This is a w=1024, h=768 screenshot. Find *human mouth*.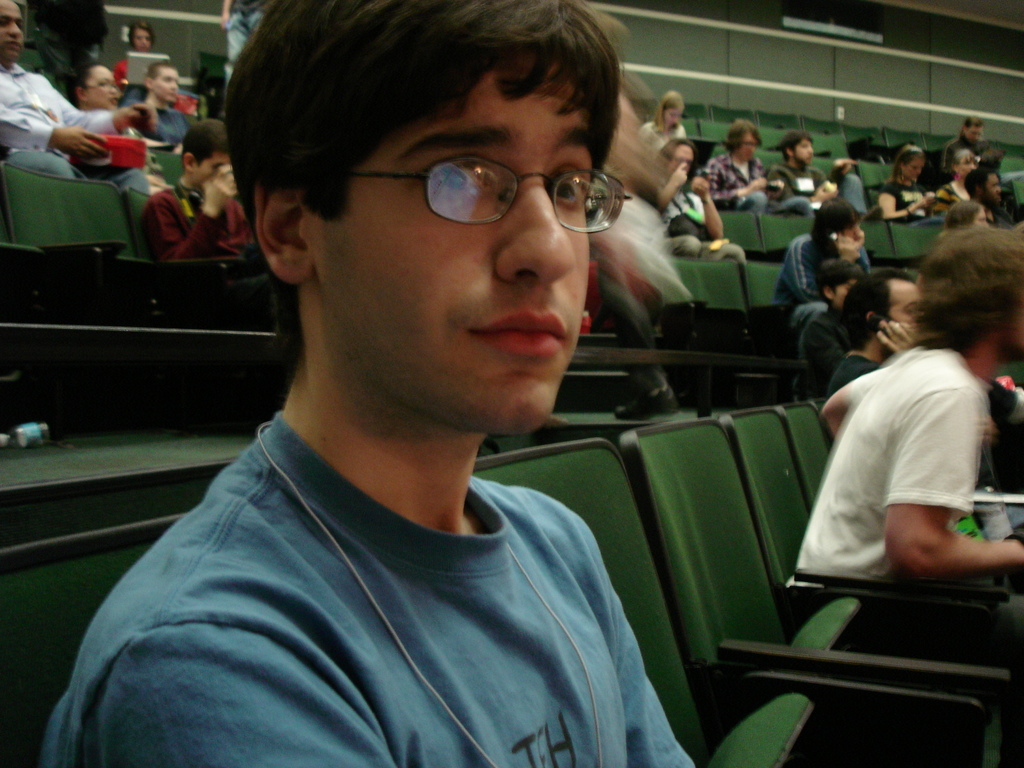
Bounding box: bbox(468, 299, 570, 362).
